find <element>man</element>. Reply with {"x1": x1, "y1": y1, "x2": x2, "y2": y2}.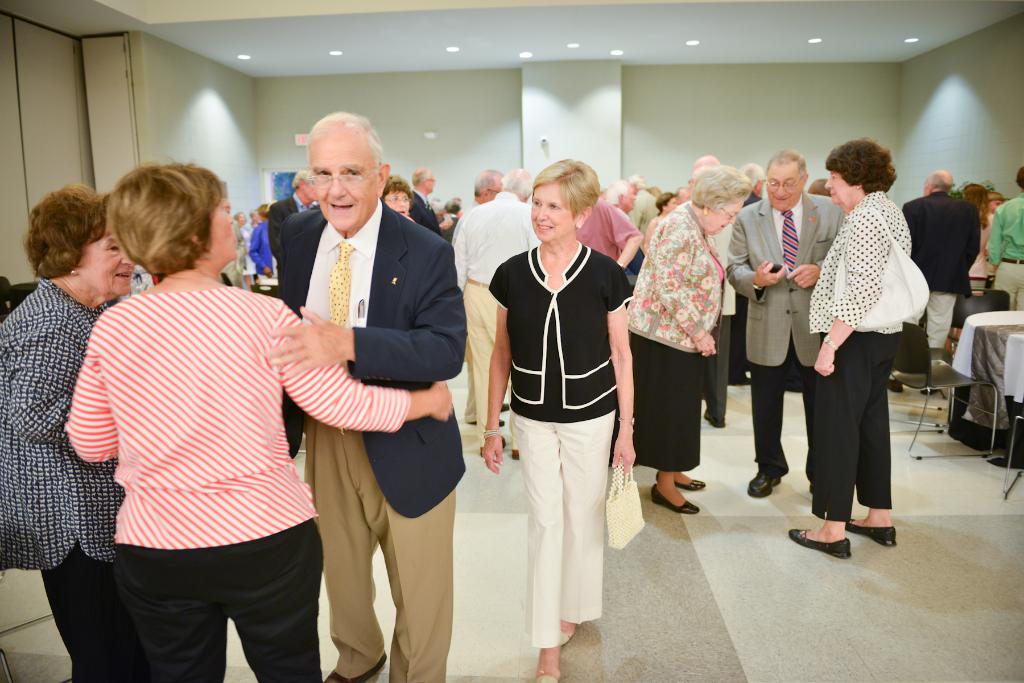
{"x1": 449, "y1": 170, "x2": 542, "y2": 462}.
